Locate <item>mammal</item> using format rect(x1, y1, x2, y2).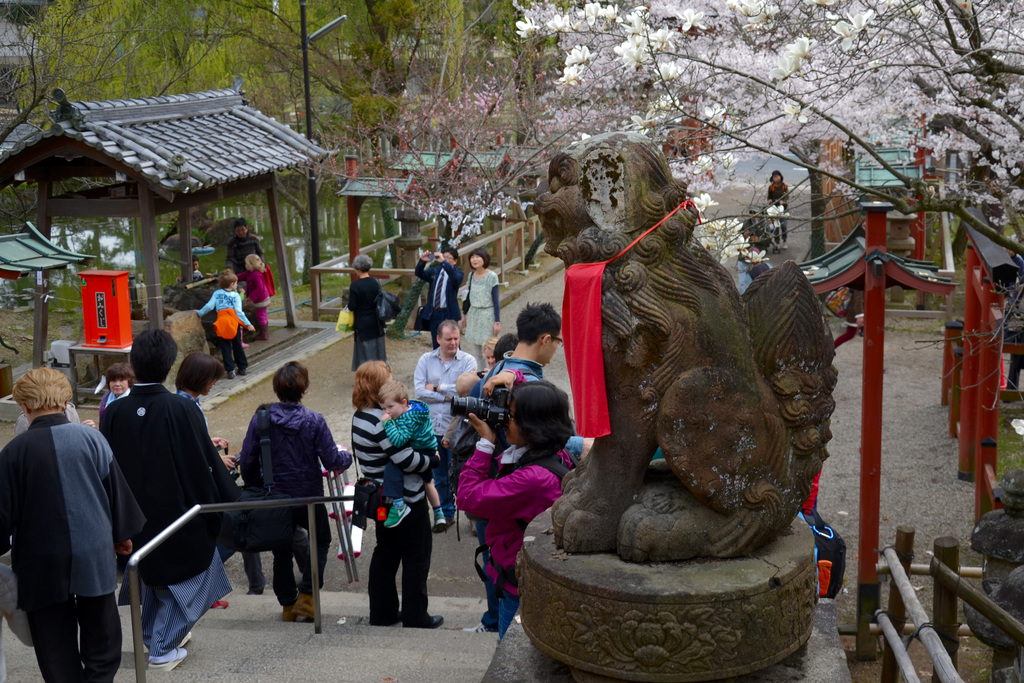
rect(739, 206, 766, 239).
